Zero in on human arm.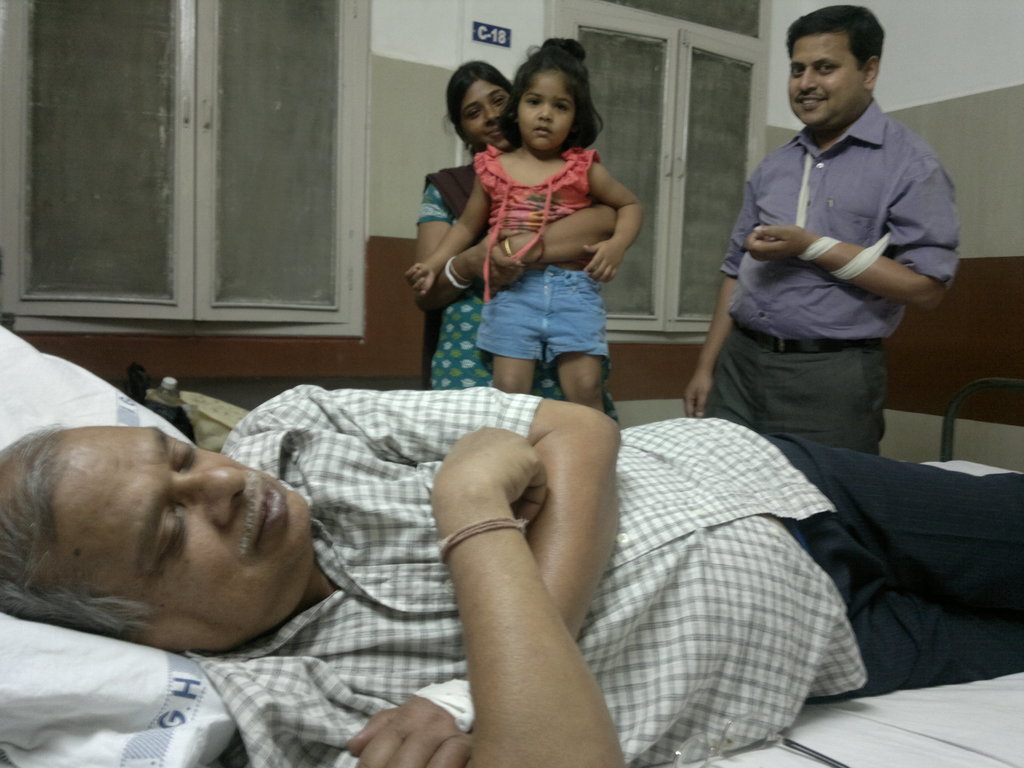
Zeroed in: 588:161:646:283.
